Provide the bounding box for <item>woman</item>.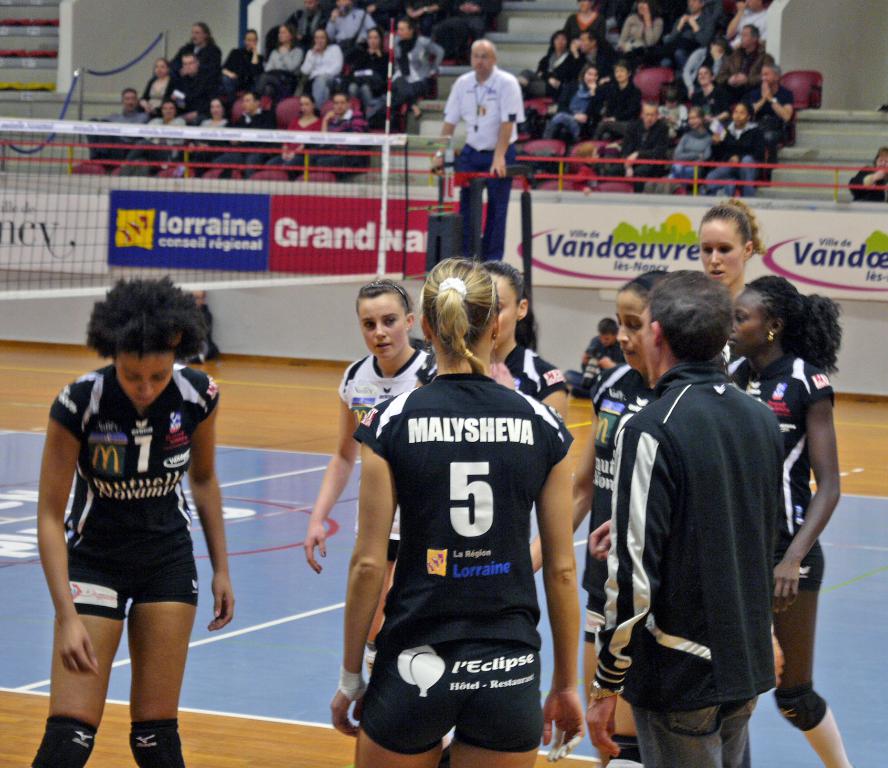
(24,278,238,767).
